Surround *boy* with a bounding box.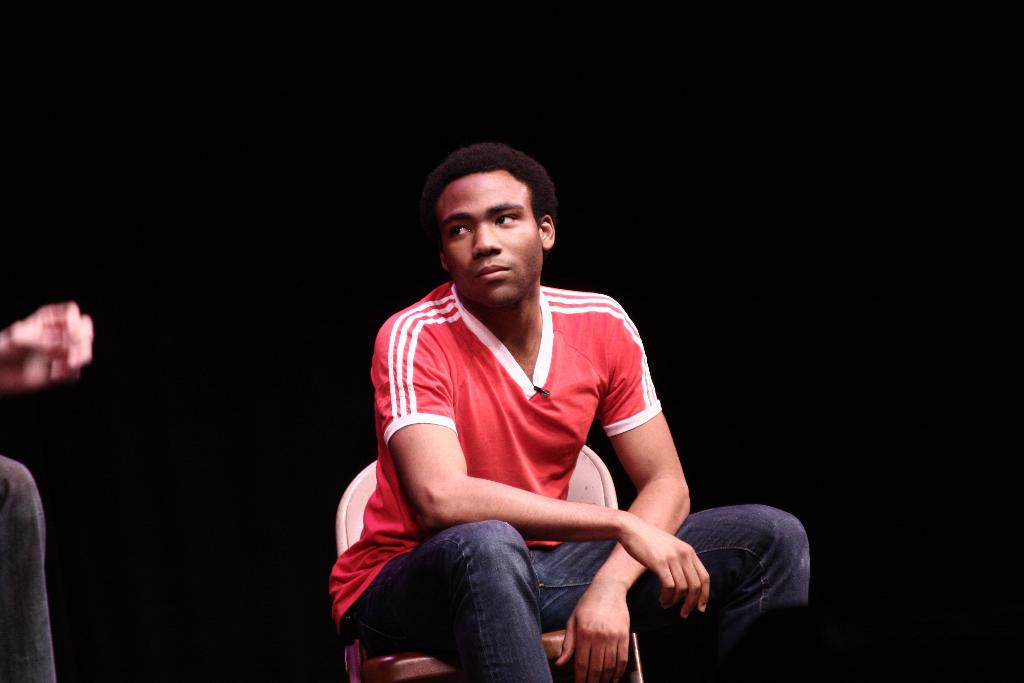
left=325, top=142, right=808, bottom=682.
